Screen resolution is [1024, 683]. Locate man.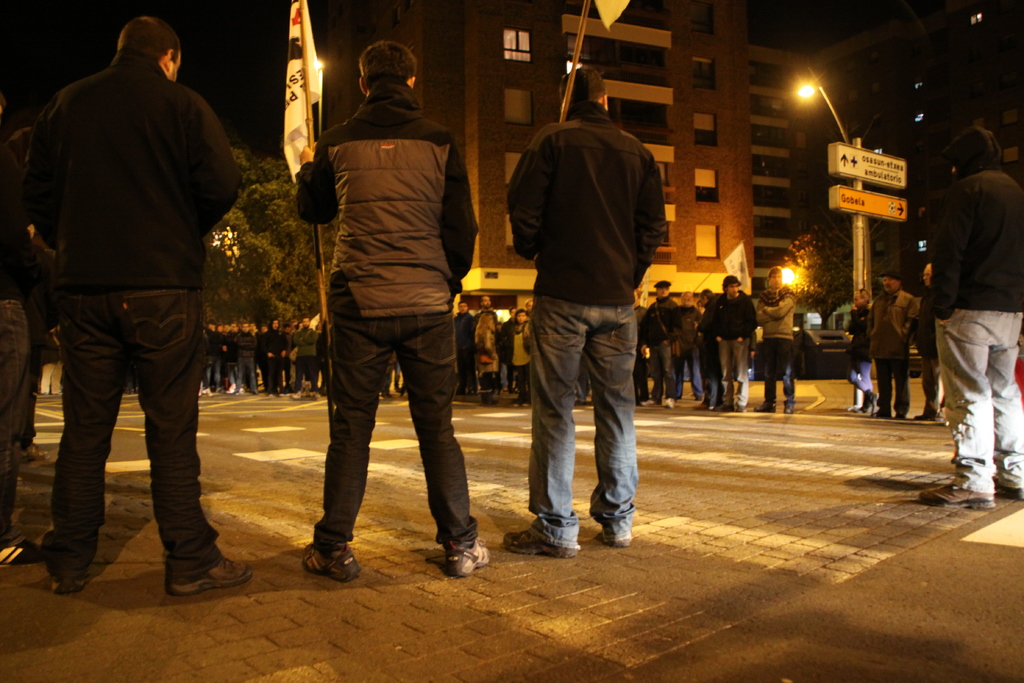
[919, 125, 1023, 512].
